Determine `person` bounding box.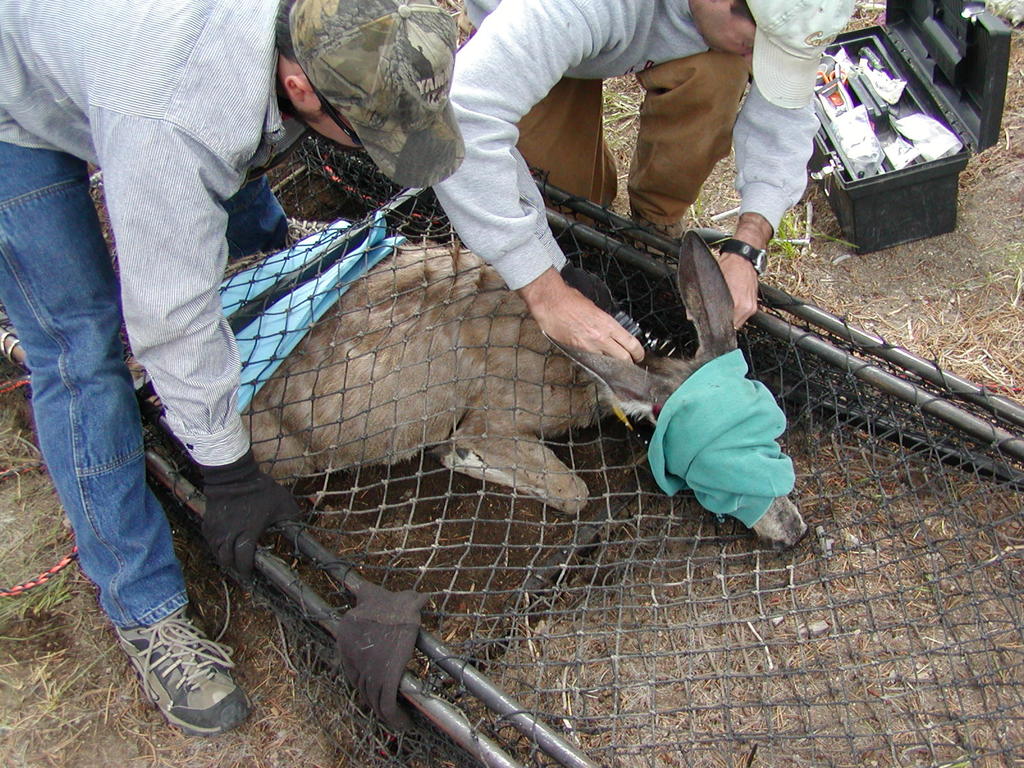
Determined: rect(424, 0, 865, 364).
